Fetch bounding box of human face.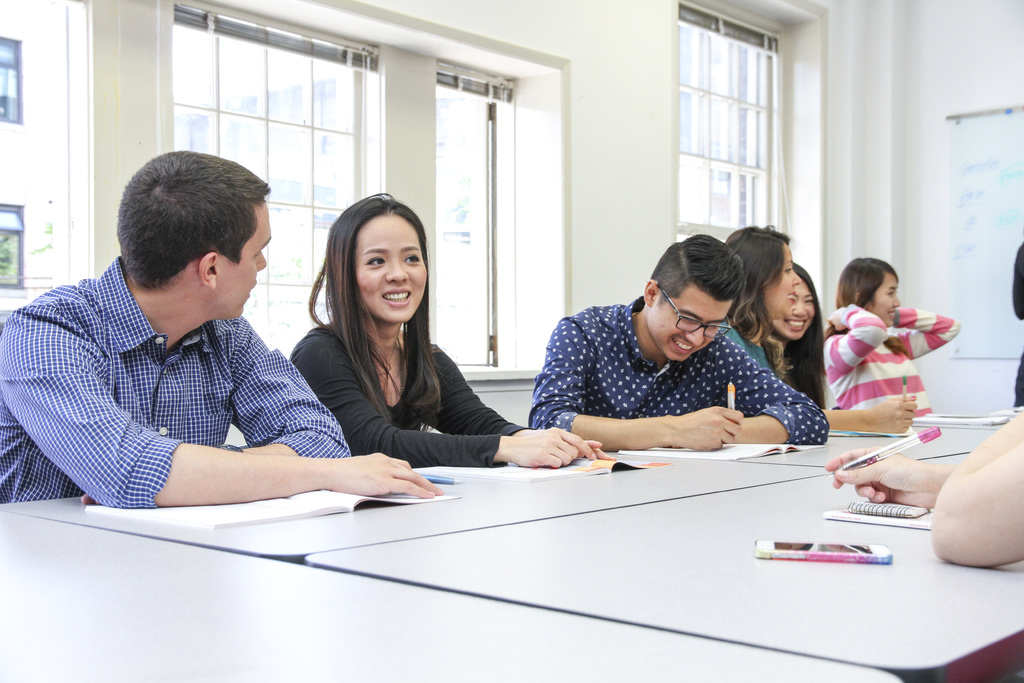
Bbox: l=788, t=285, r=814, b=336.
